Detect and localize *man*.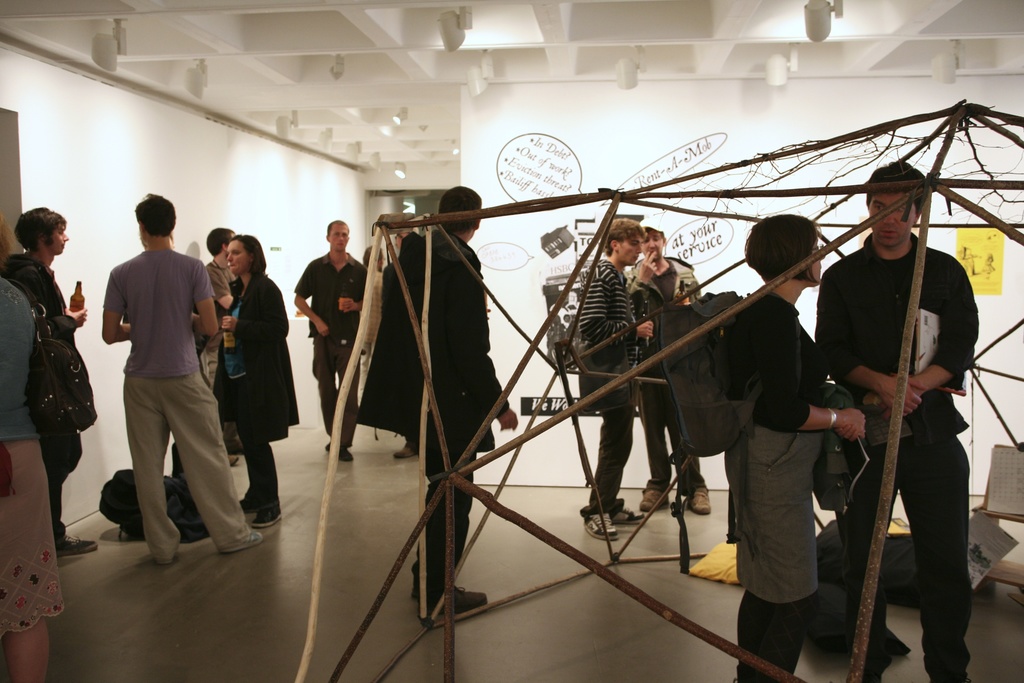
Localized at <box>412,181,522,616</box>.
